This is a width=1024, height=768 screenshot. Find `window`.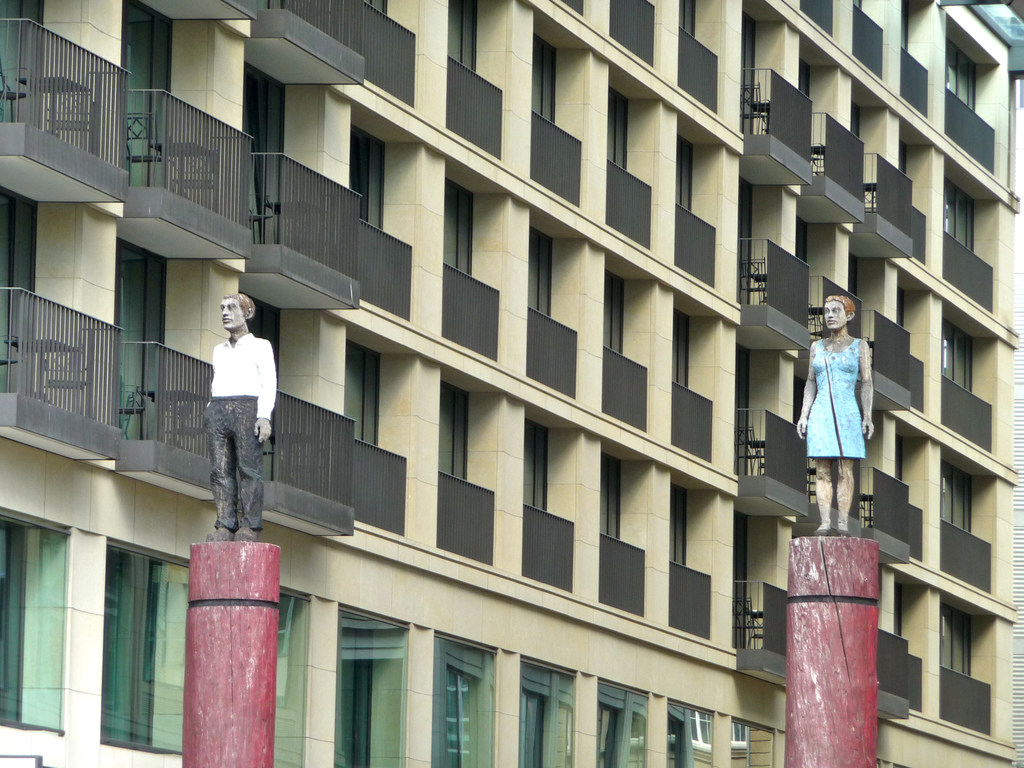
Bounding box: 738:177:753:300.
